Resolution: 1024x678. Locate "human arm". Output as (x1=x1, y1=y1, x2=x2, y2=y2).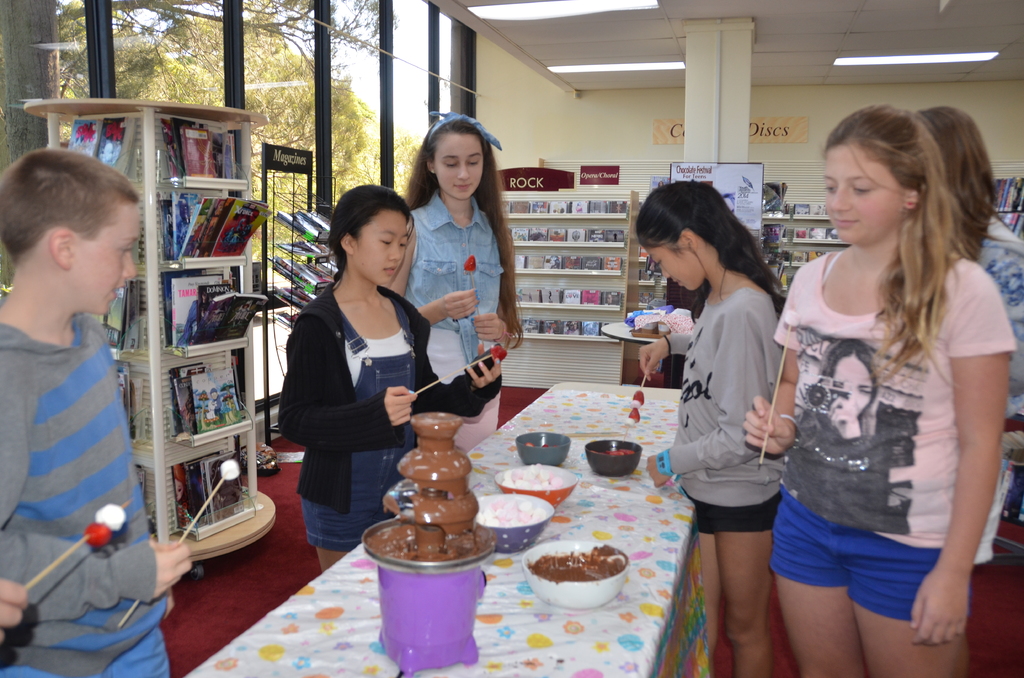
(x1=0, y1=361, x2=195, y2=622).
